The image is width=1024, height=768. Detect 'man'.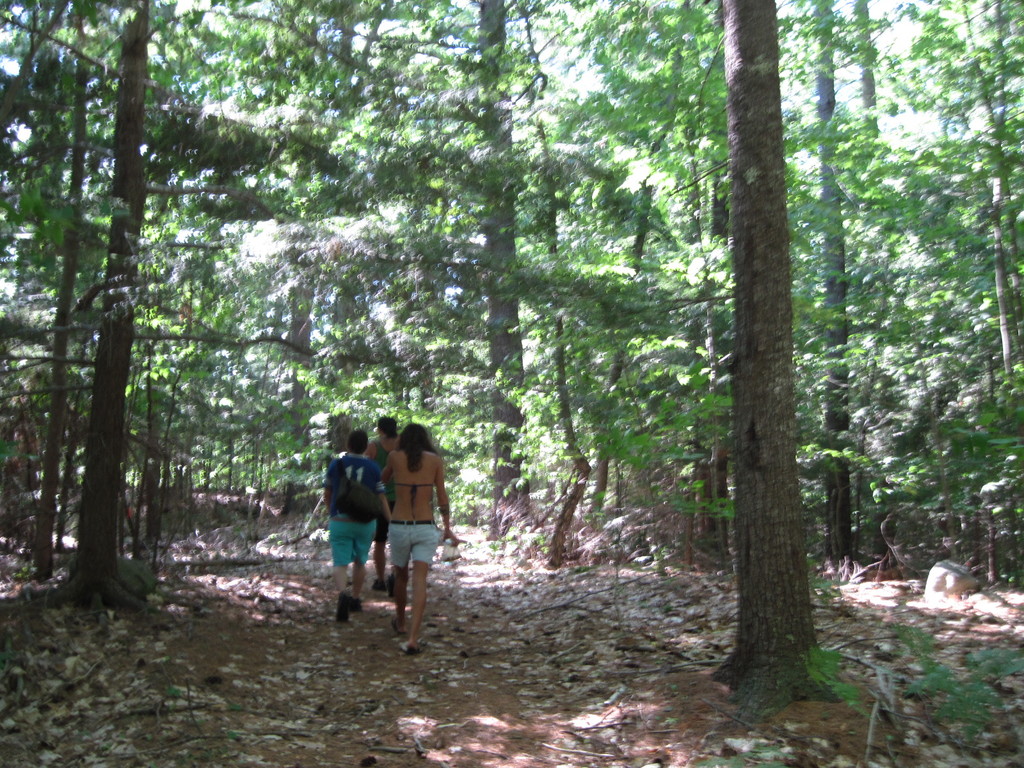
Detection: {"x1": 319, "y1": 432, "x2": 385, "y2": 621}.
